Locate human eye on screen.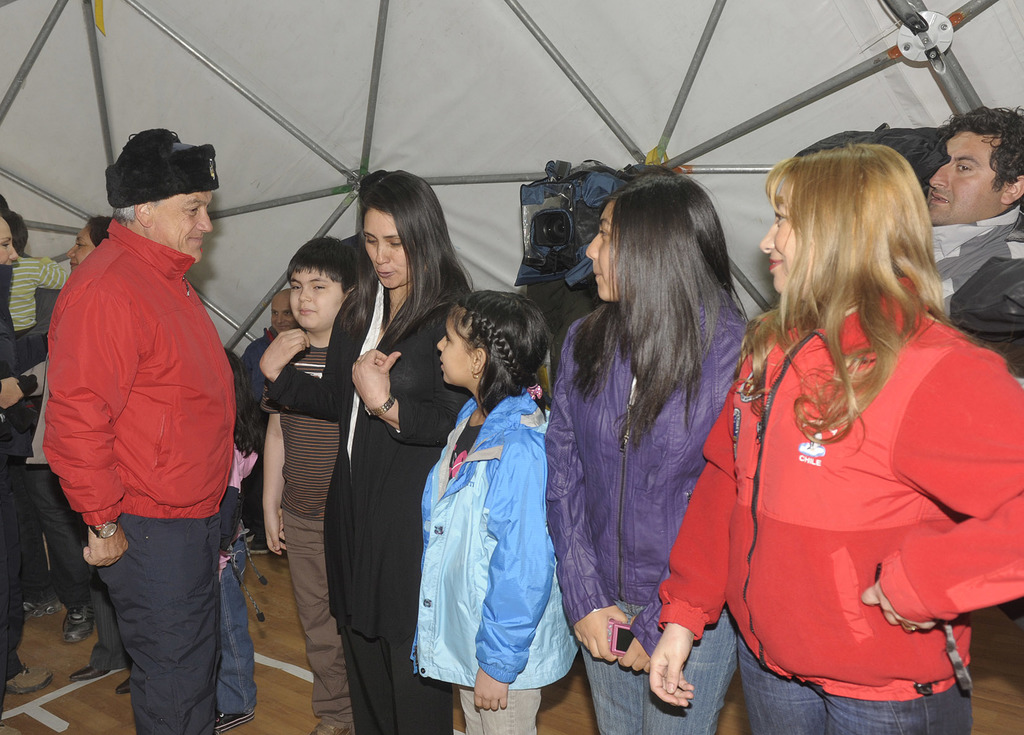
On screen at (left=284, top=311, right=291, bottom=316).
